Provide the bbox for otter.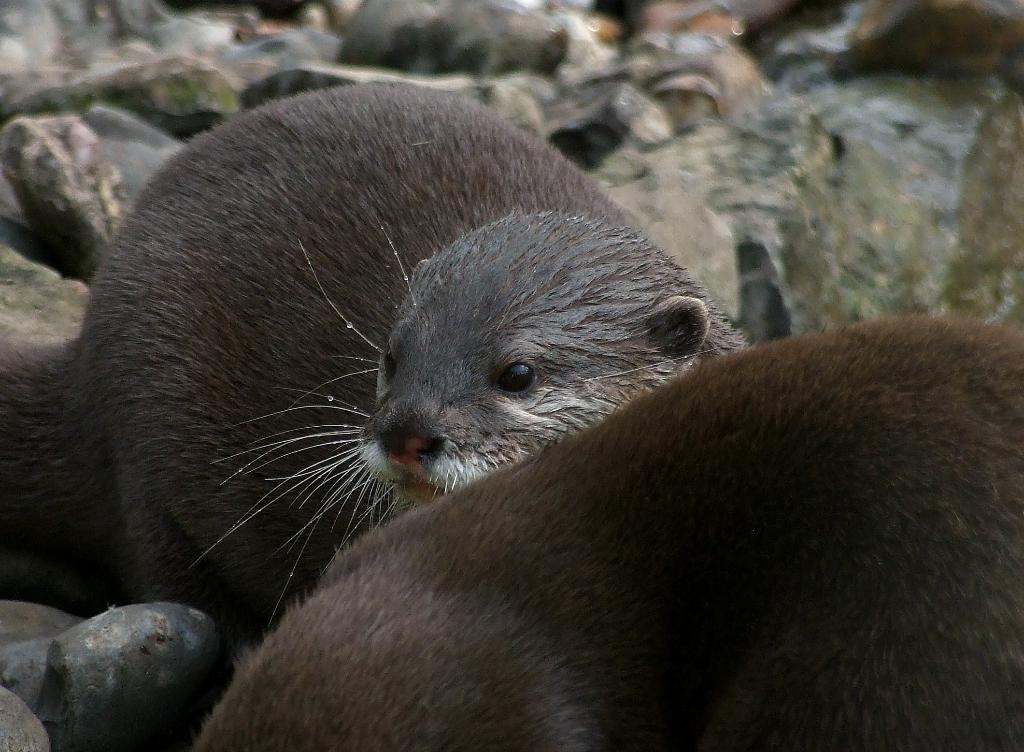
rect(0, 78, 746, 658).
